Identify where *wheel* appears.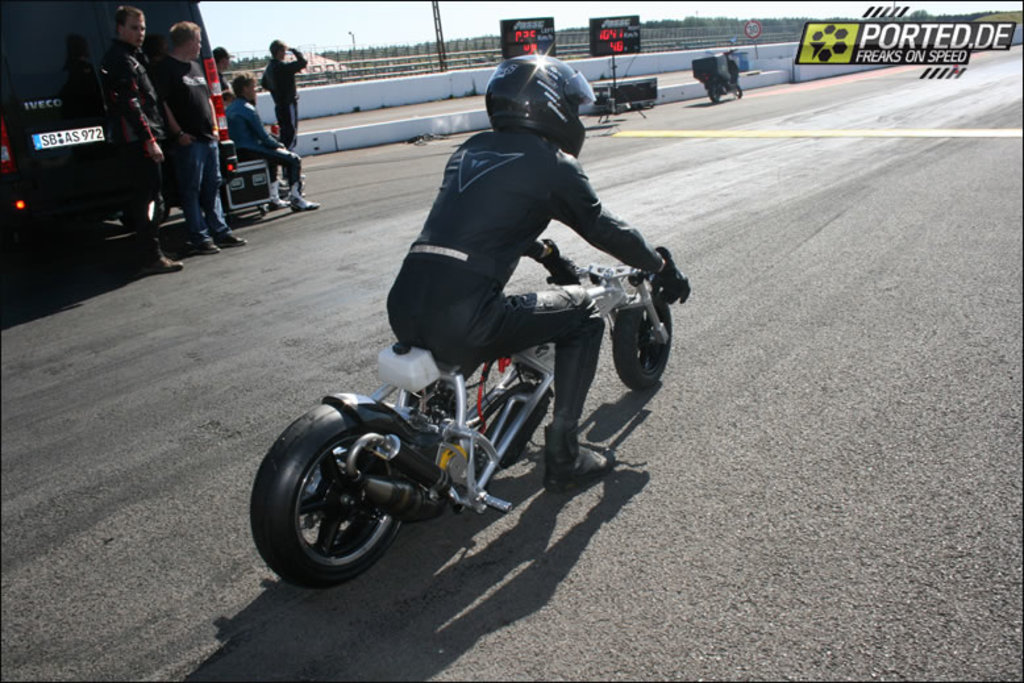
Appears at x1=732 y1=83 x2=744 y2=99.
